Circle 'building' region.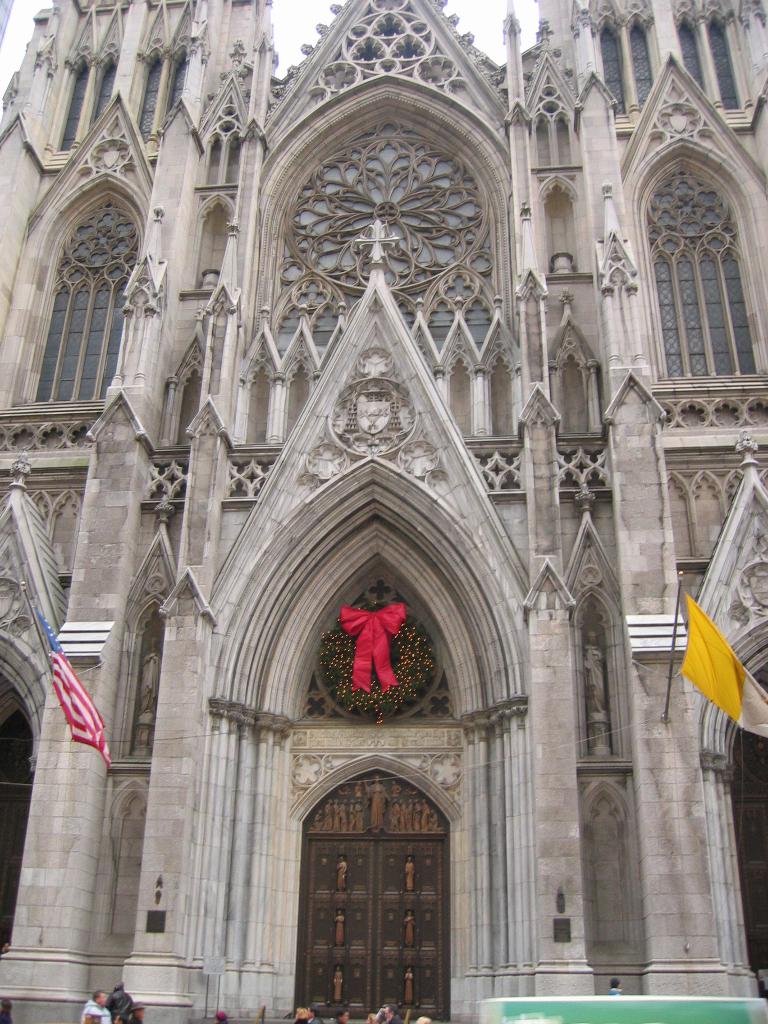
Region: crop(0, 0, 767, 1023).
